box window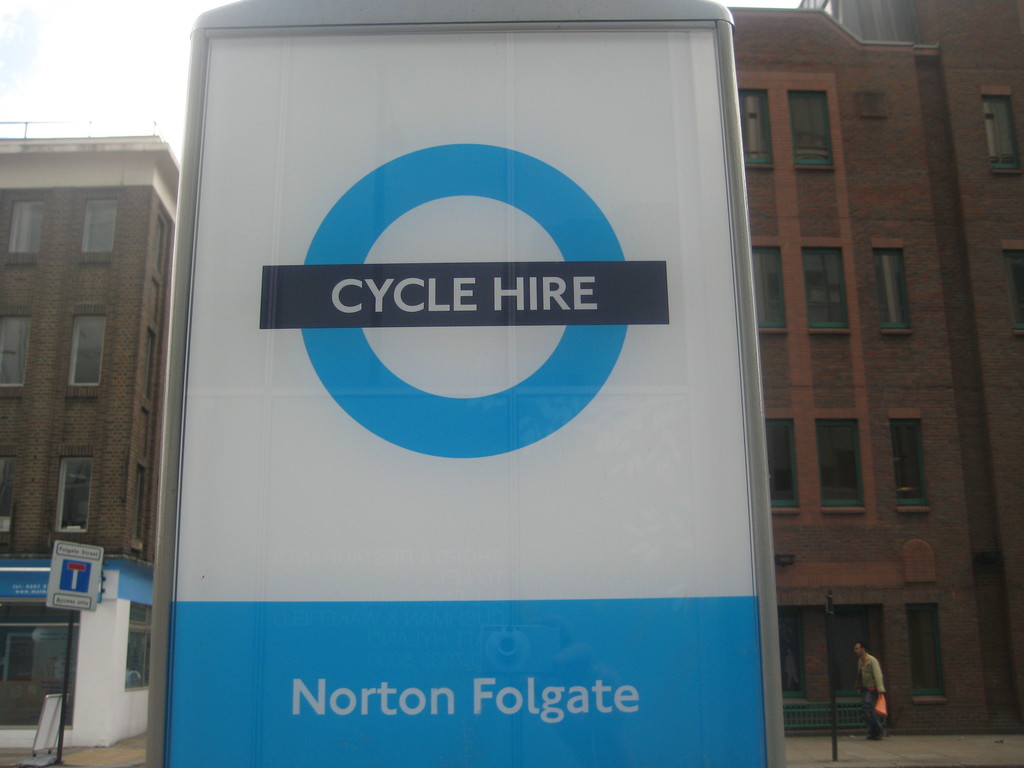
bbox=[129, 468, 148, 545]
